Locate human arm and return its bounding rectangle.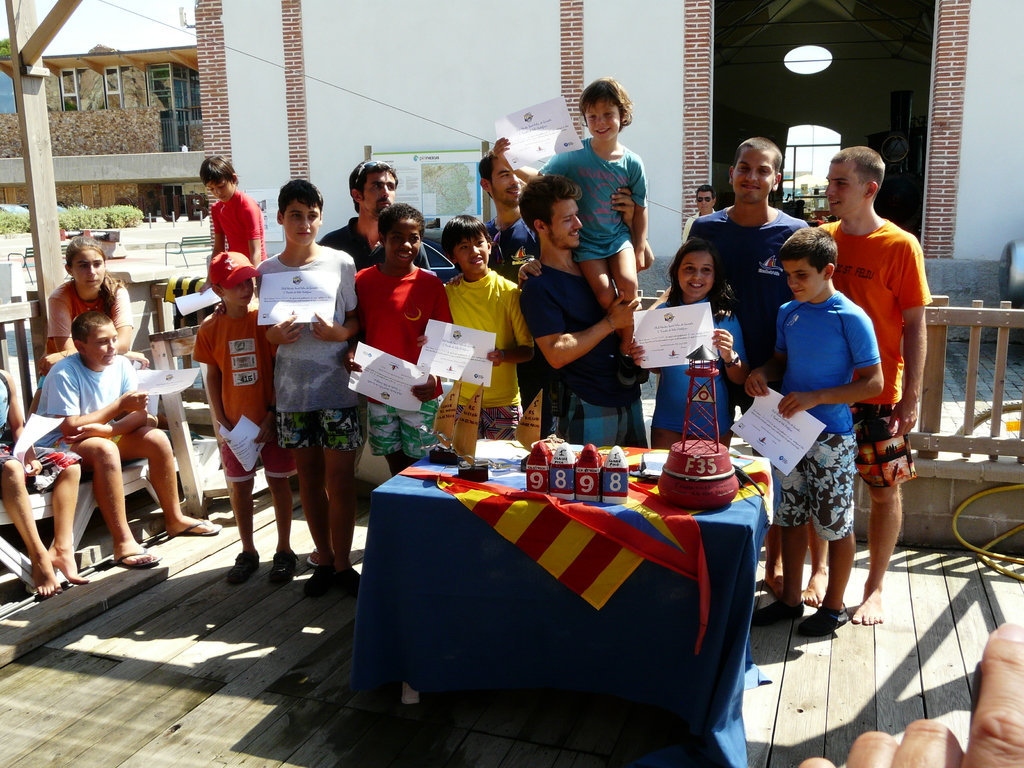
detection(3, 371, 44, 475).
